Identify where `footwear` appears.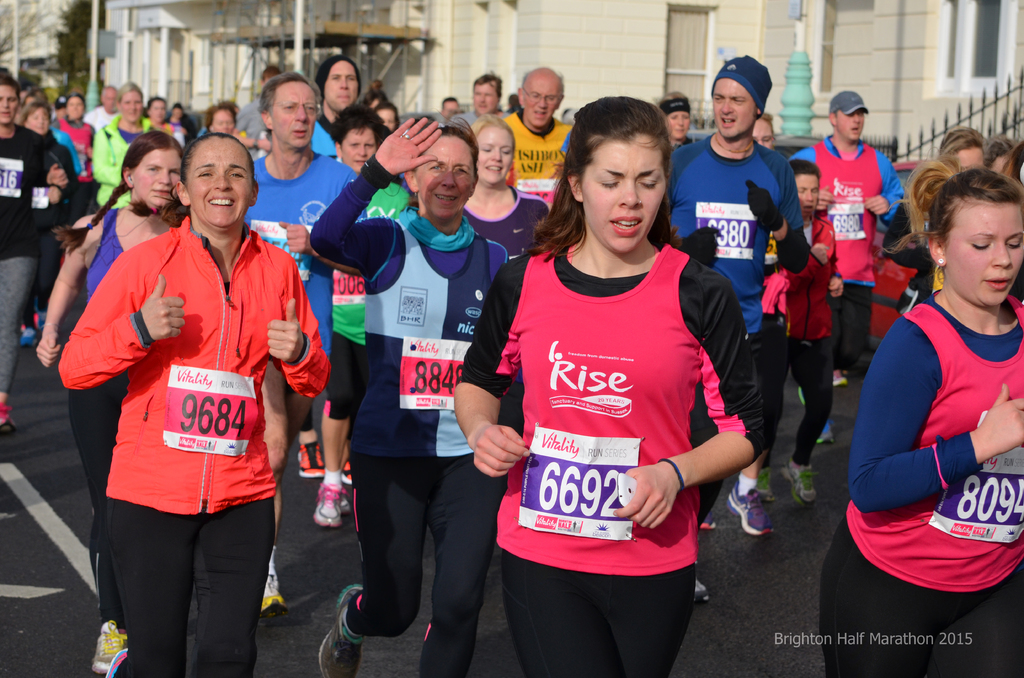
Appears at [298,441,323,478].
